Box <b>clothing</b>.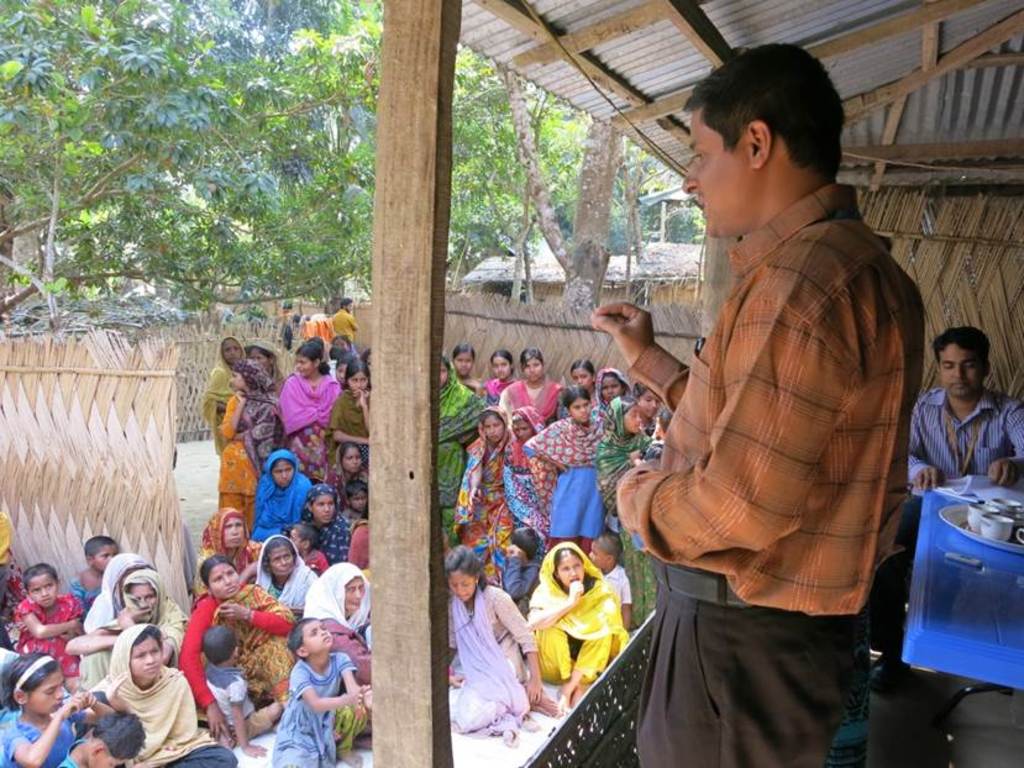
bbox=(82, 547, 154, 638).
